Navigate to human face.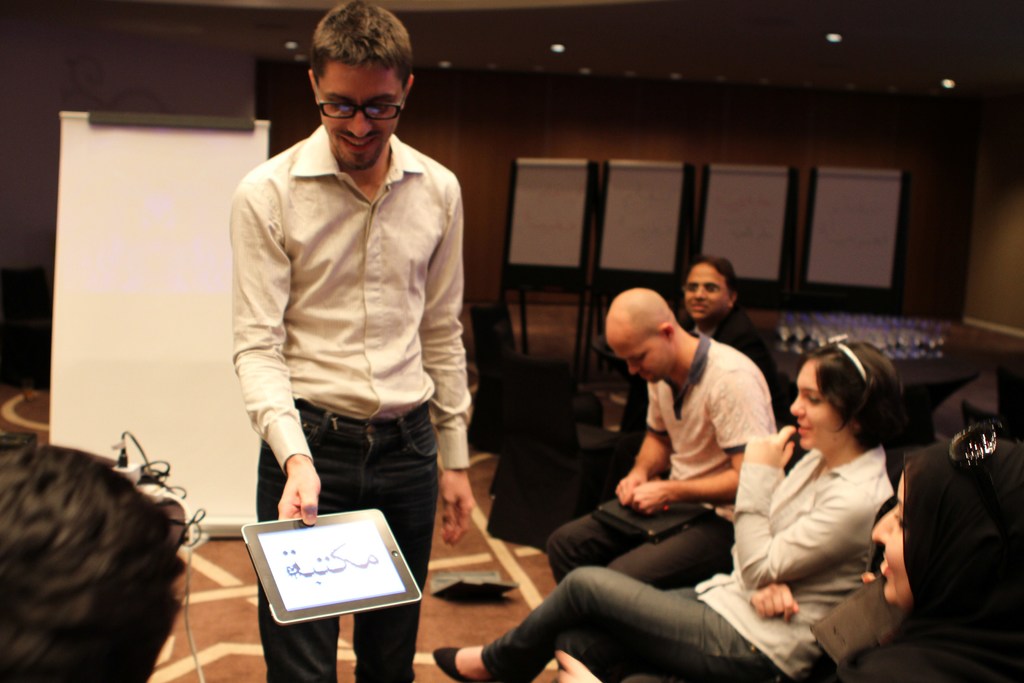
Navigation target: bbox=(791, 366, 838, 454).
